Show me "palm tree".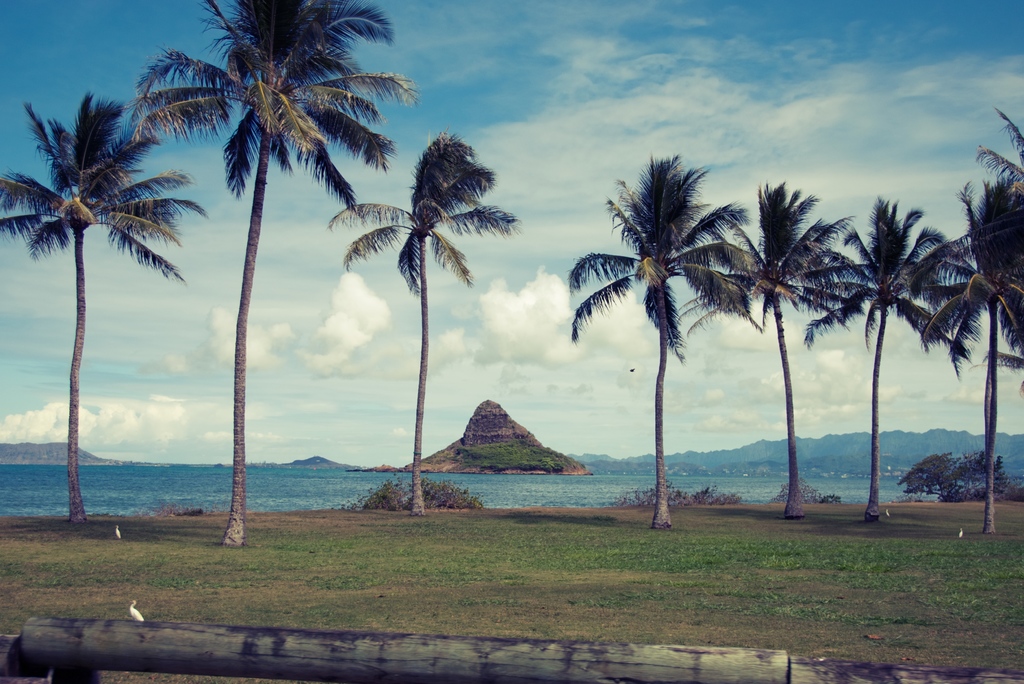
"palm tree" is here: Rect(836, 194, 943, 527).
